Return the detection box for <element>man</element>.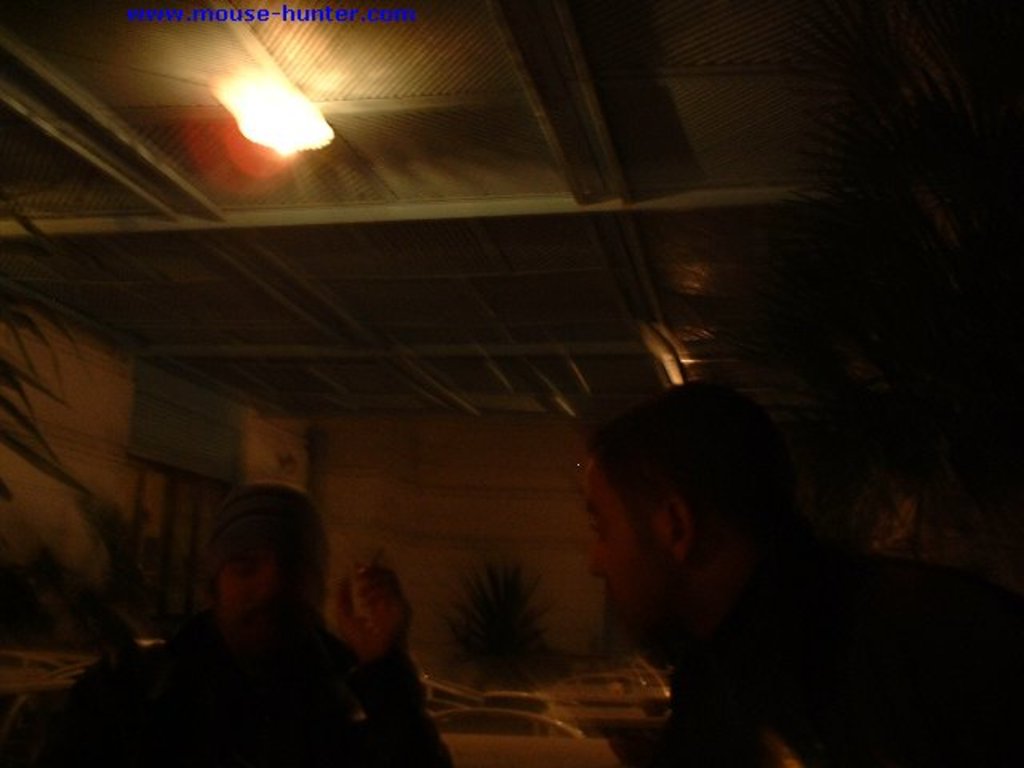
x1=88, y1=491, x2=410, y2=763.
